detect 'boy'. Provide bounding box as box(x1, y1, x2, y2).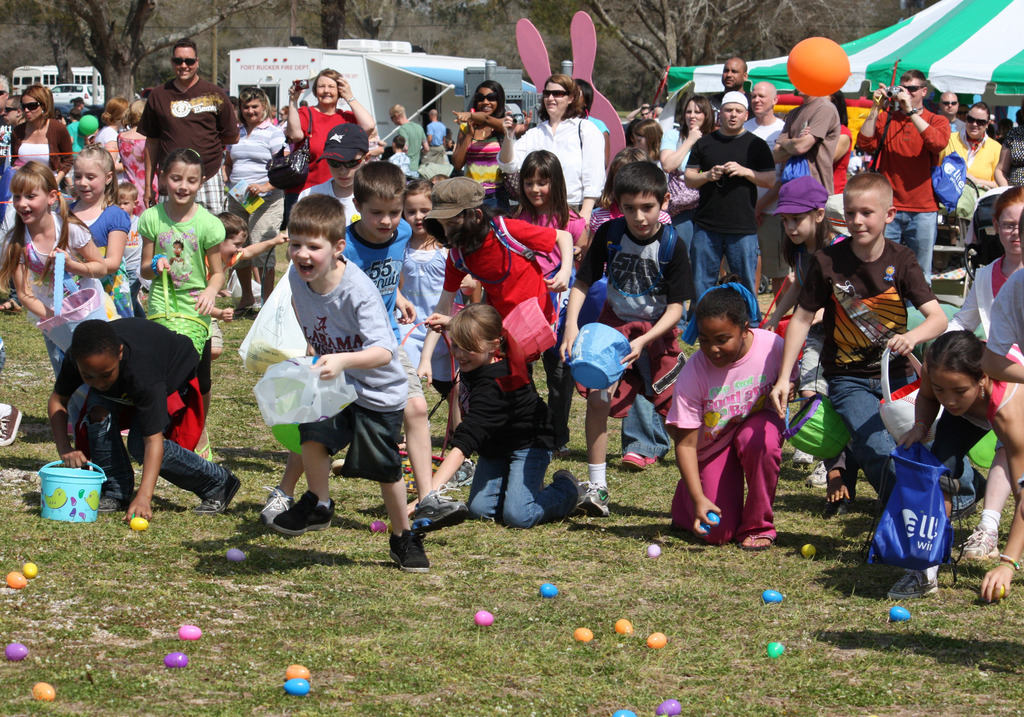
box(557, 161, 696, 519).
